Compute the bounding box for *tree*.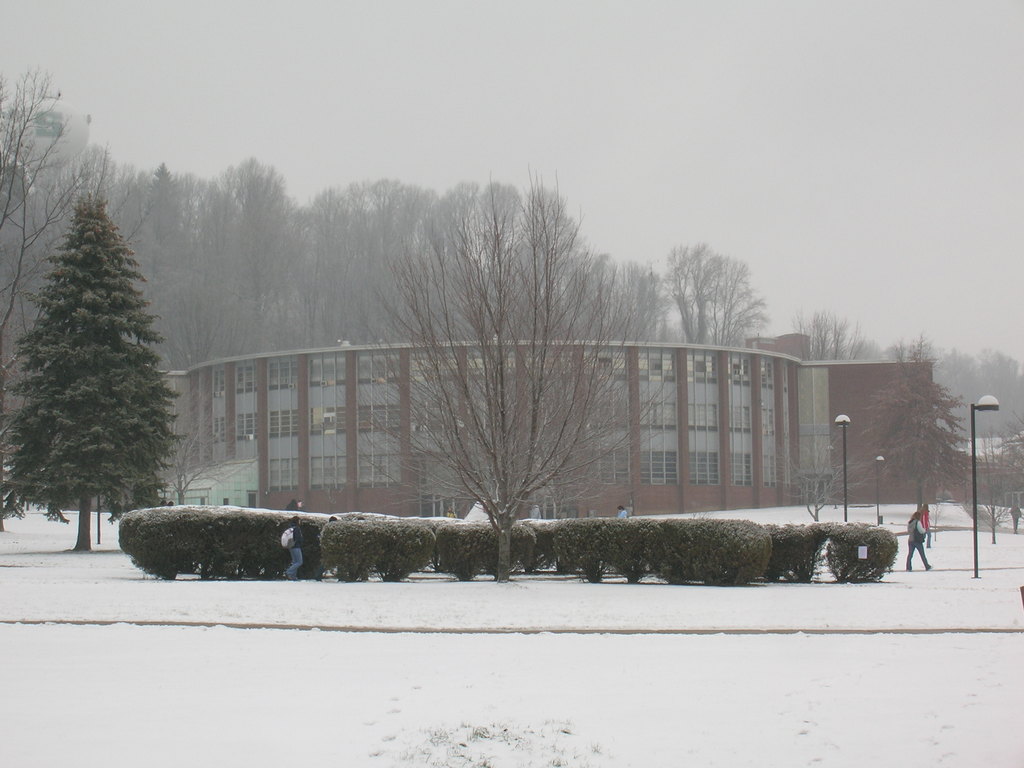
detection(0, 52, 100, 515).
